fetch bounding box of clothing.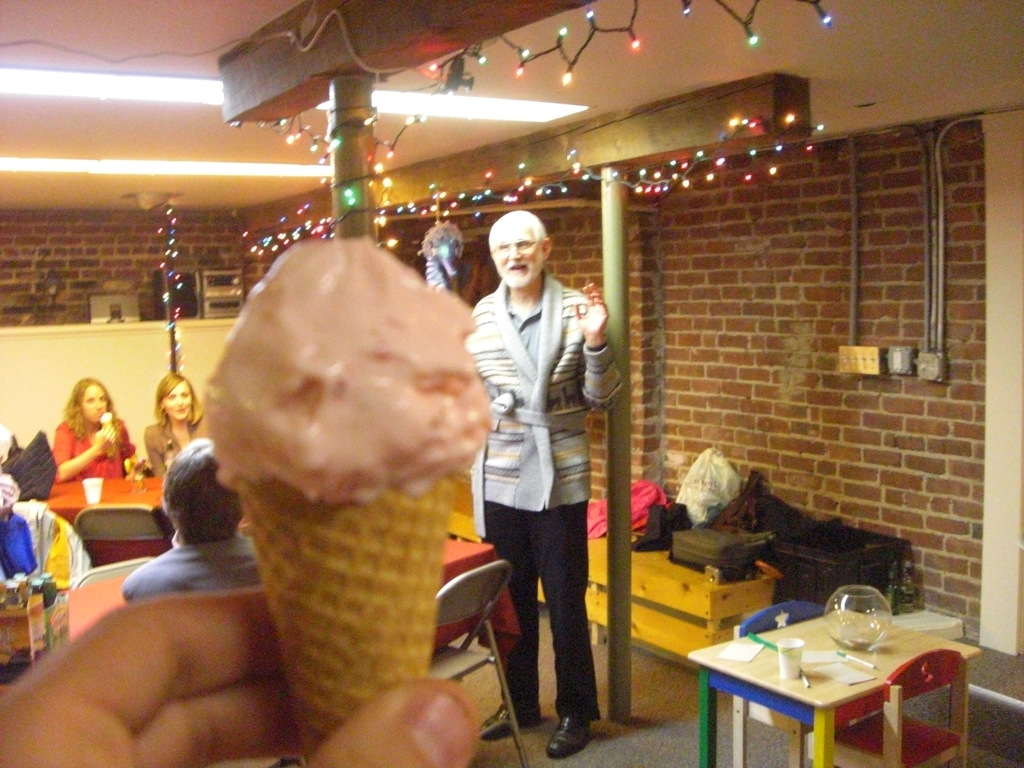
Bbox: select_region(51, 414, 130, 479).
